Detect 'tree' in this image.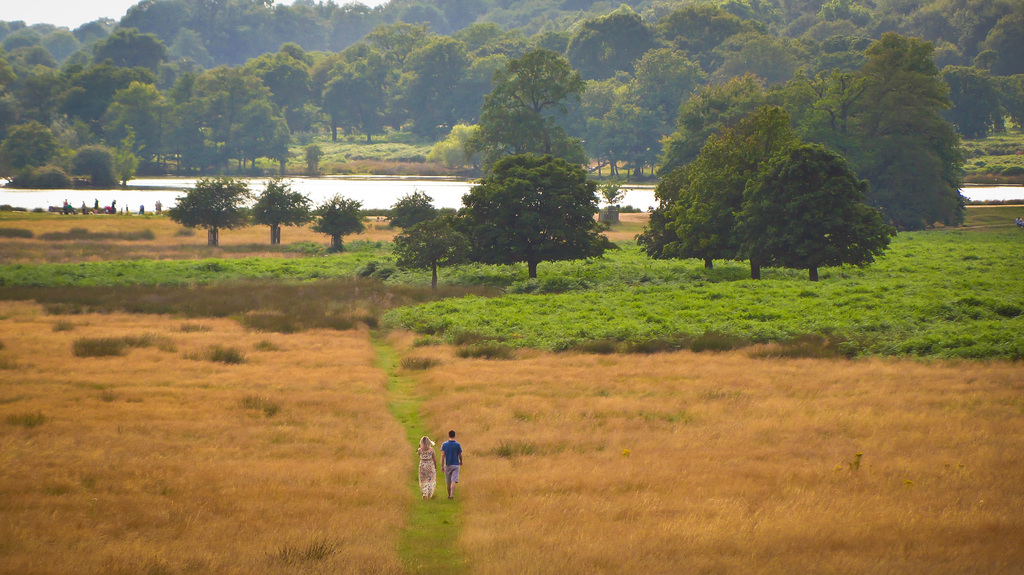
Detection: [380,188,439,227].
